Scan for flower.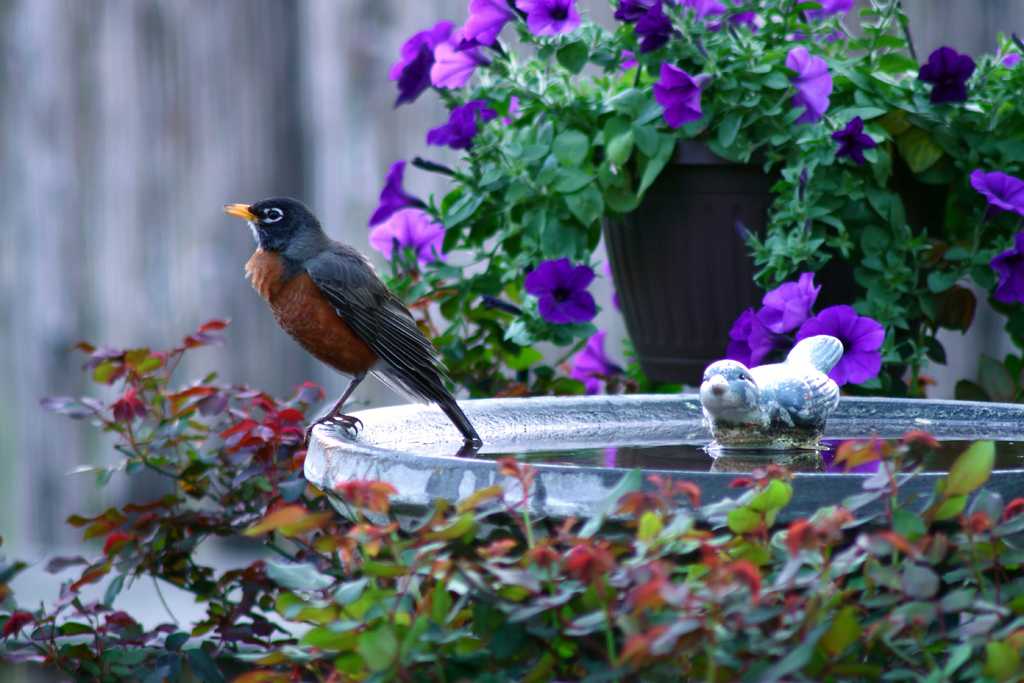
Scan result: box=[653, 53, 724, 122].
